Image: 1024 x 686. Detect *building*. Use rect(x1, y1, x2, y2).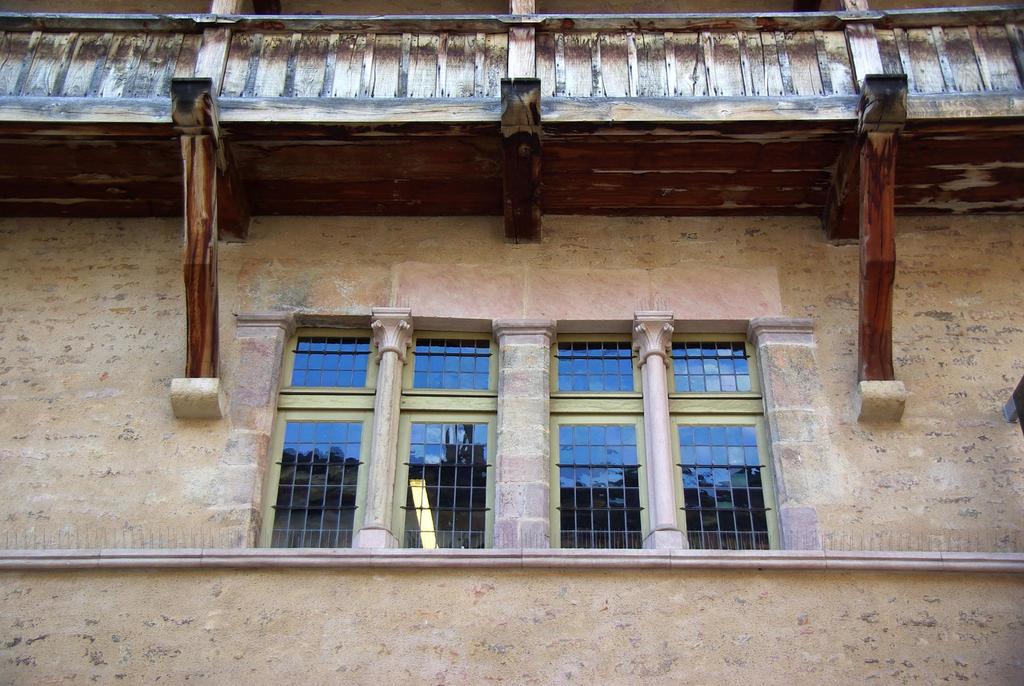
rect(0, 0, 1023, 685).
